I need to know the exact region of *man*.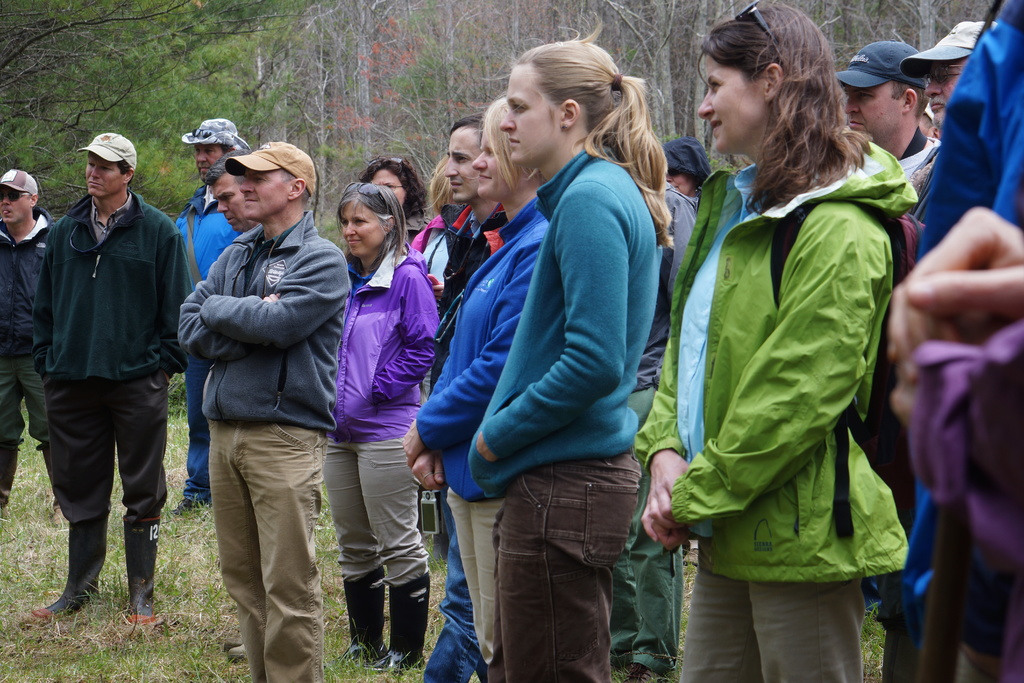
Region: bbox(850, 44, 936, 175).
